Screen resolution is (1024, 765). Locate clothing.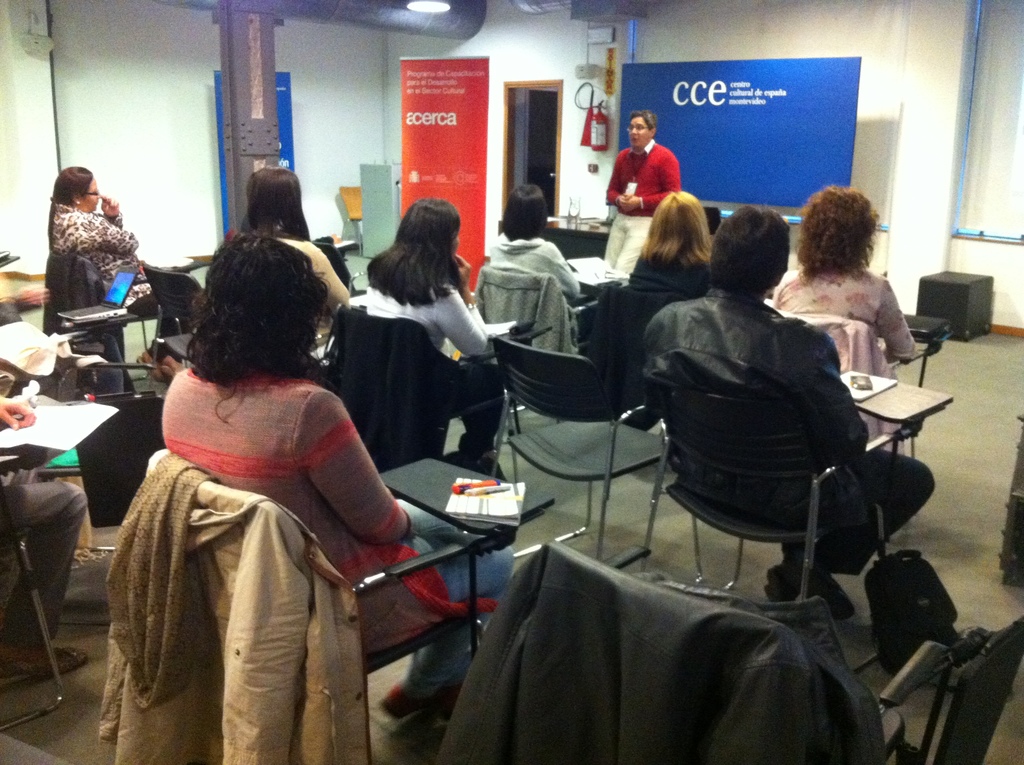
{"left": 436, "top": 543, "right": 886, "bottom": 764}.
